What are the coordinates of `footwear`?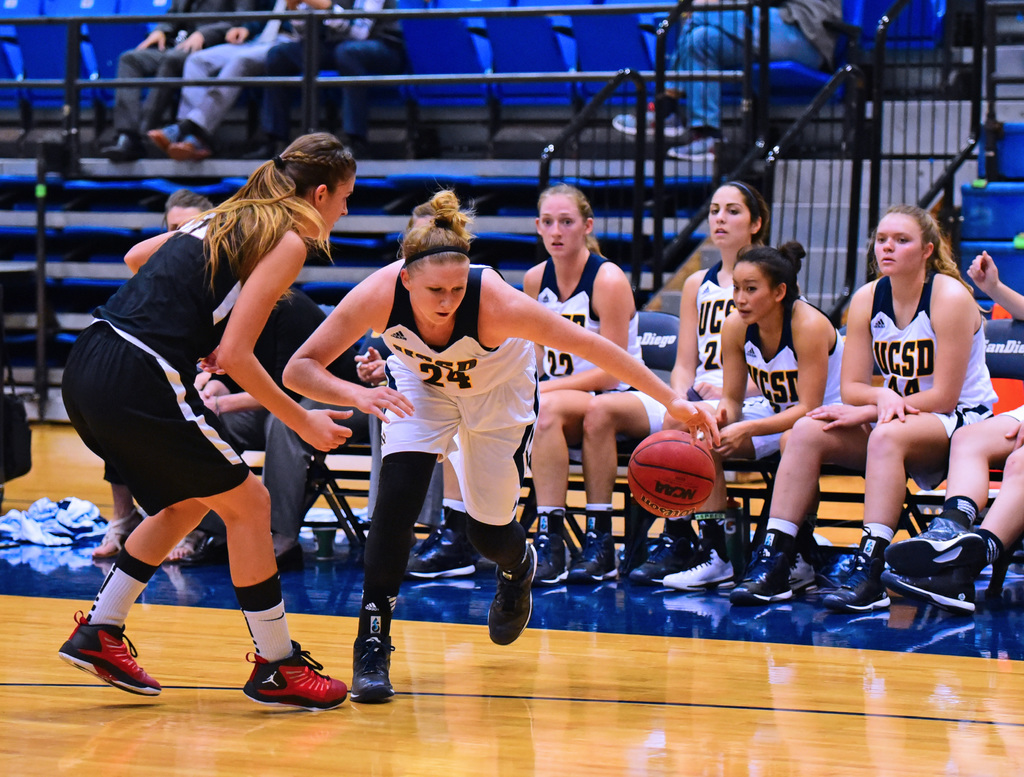
[173, 145, 207, 158].
